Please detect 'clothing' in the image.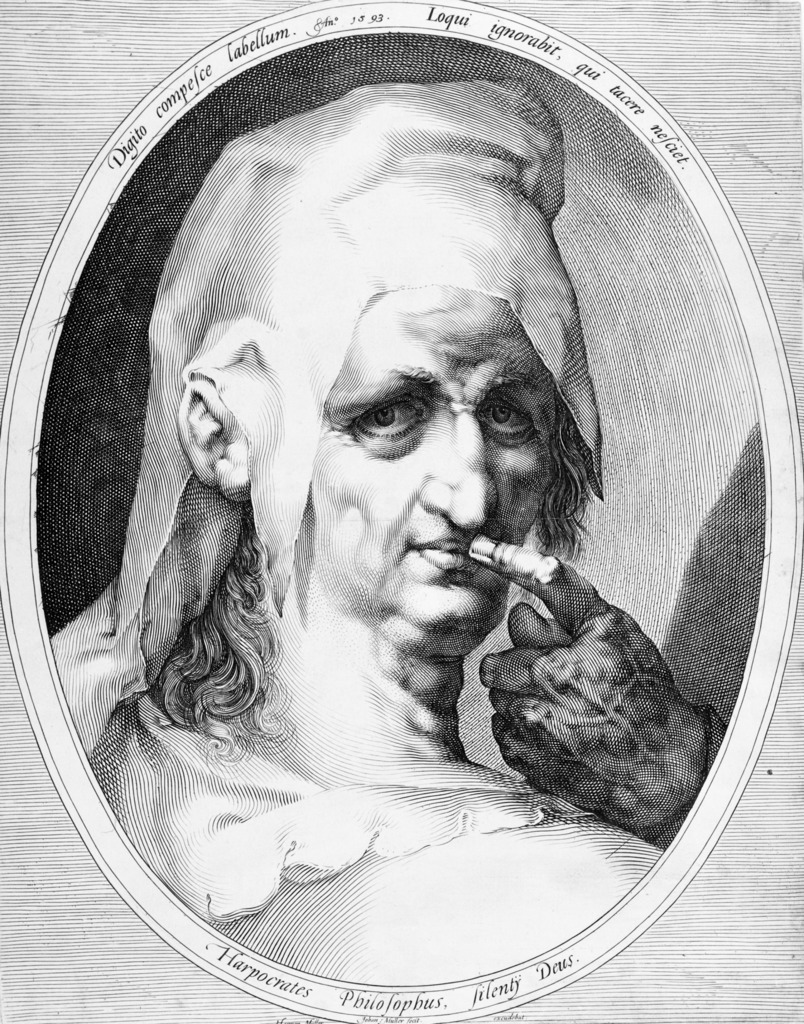
pyautogui.locateOnScreen(93, 756, 666, 990).
